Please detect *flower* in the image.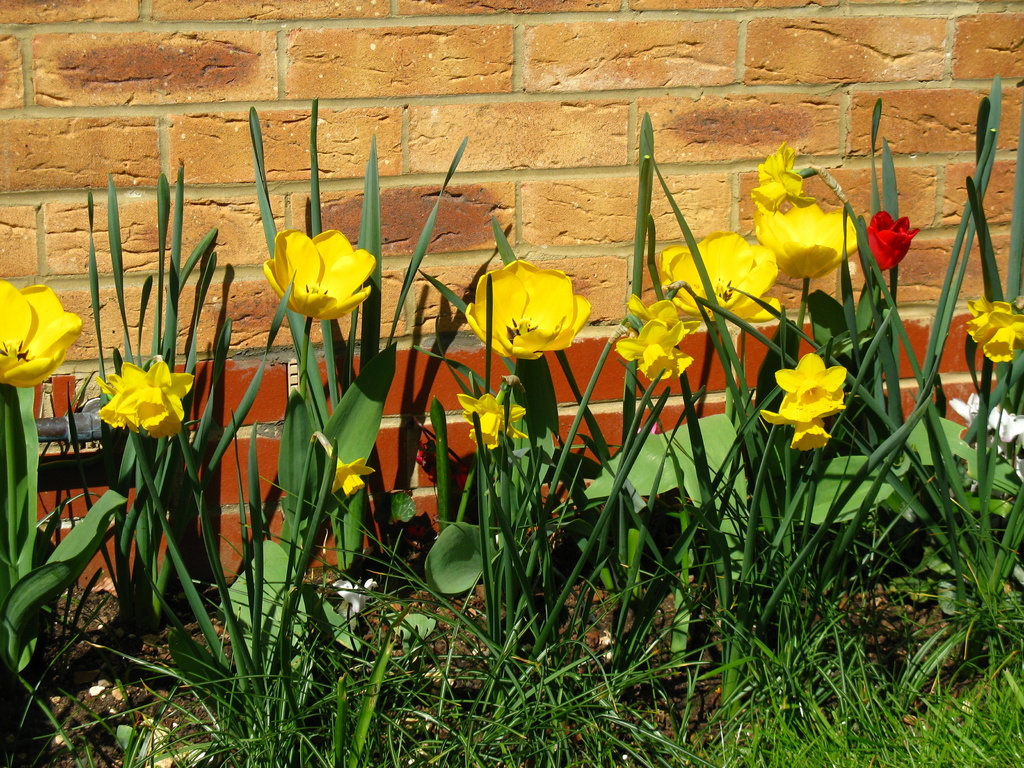
box=[758, 204, 865, 282].
